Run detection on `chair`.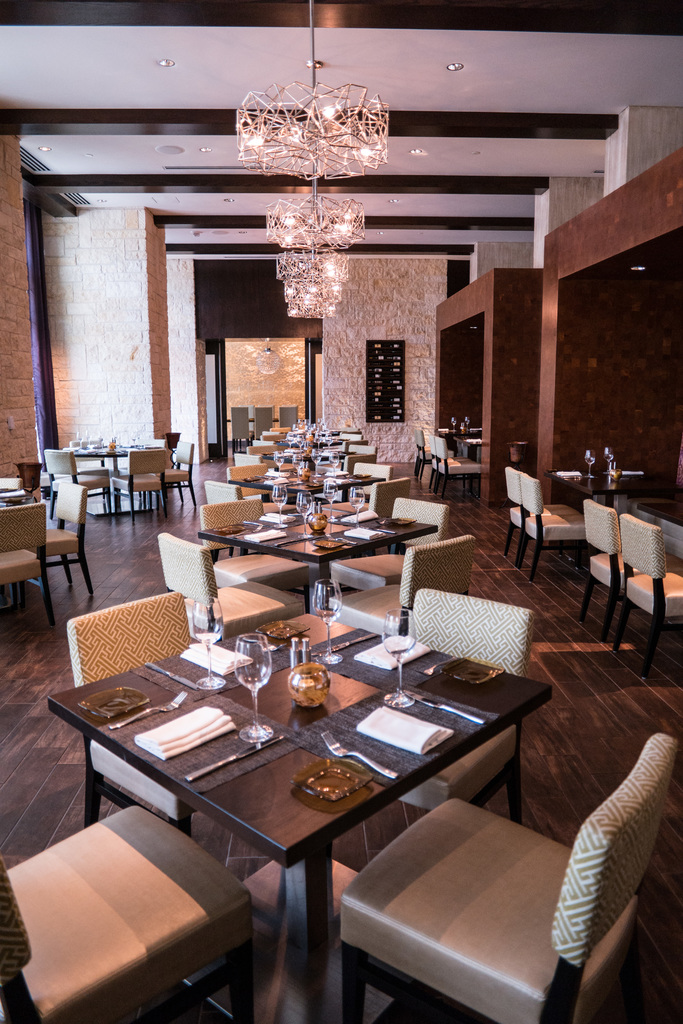
Result: {"x1": 199, "y1": 497, "x2": 313, "y2": 600}.
